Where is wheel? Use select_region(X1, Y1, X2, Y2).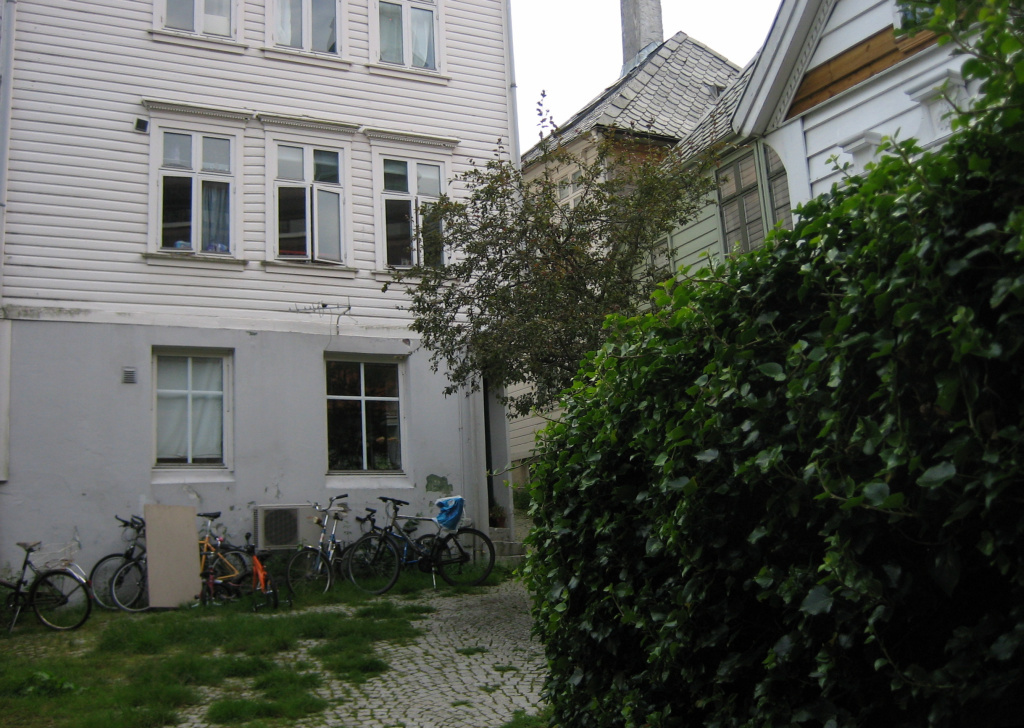
select_region(251, 598, 257, 610).
